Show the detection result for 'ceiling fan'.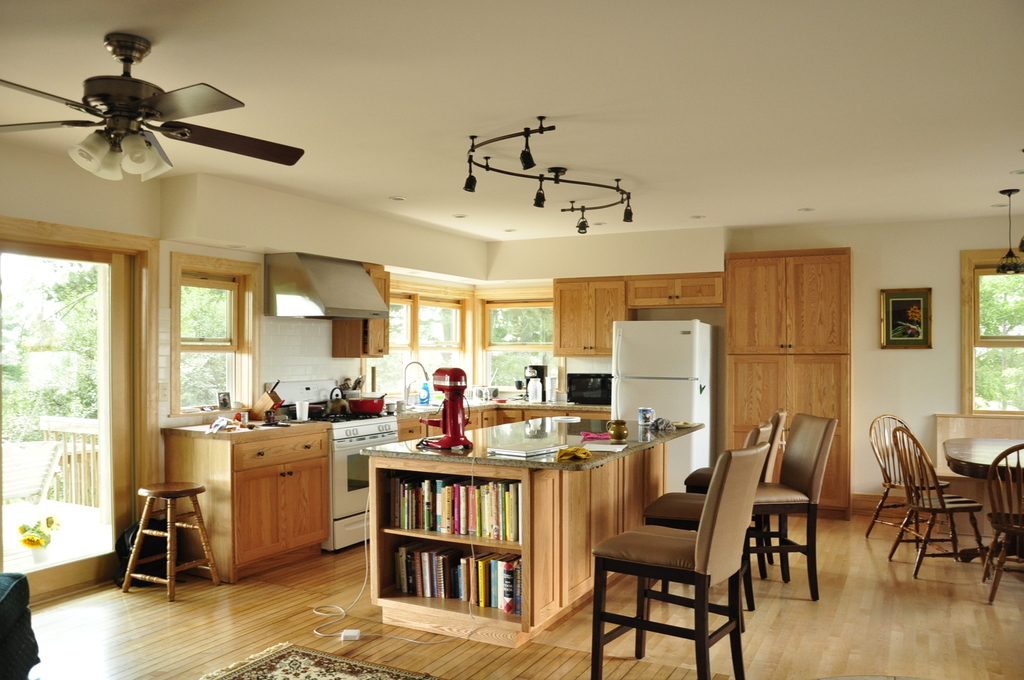
locate(0, 31, 307, 182).
